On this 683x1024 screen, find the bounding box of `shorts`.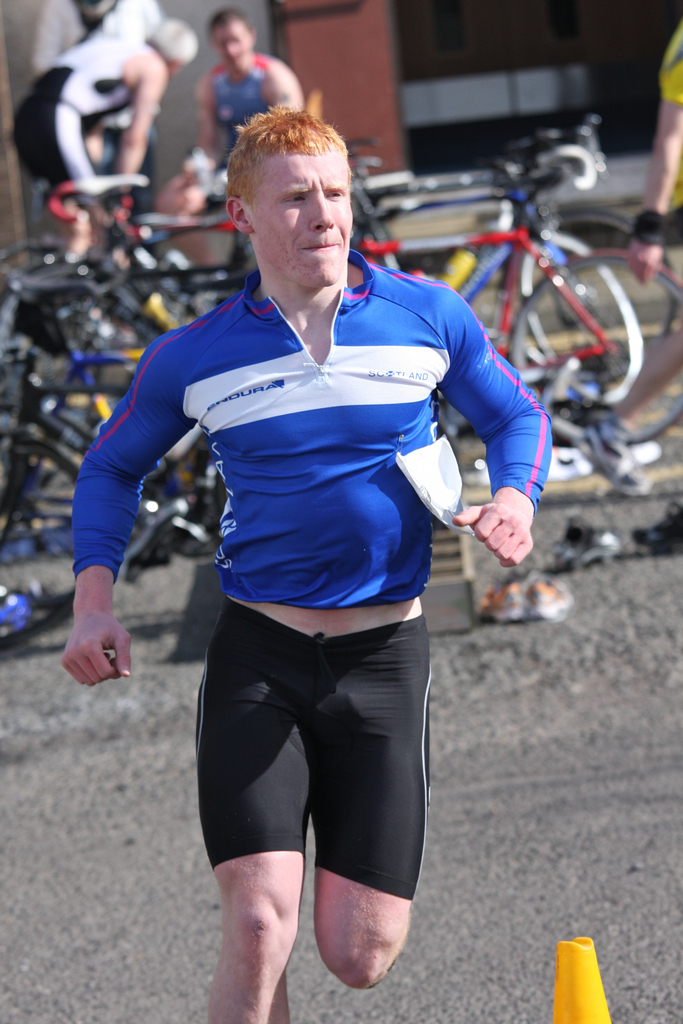
Bounding box: 8 104 101 198.
